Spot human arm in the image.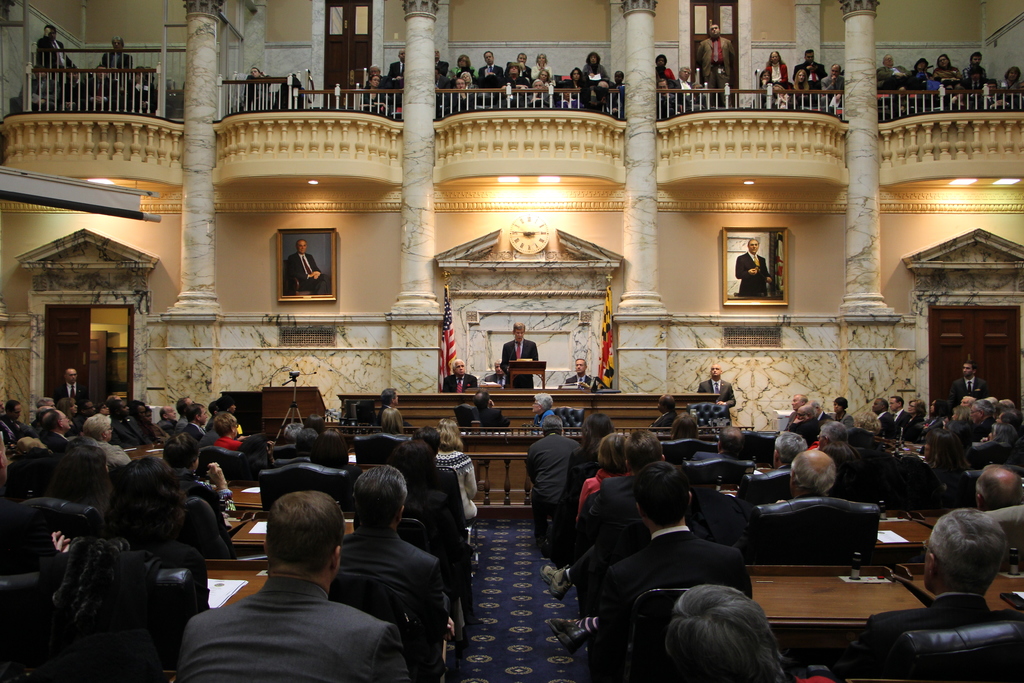
human arm found at (695, 42, 708, 69).
